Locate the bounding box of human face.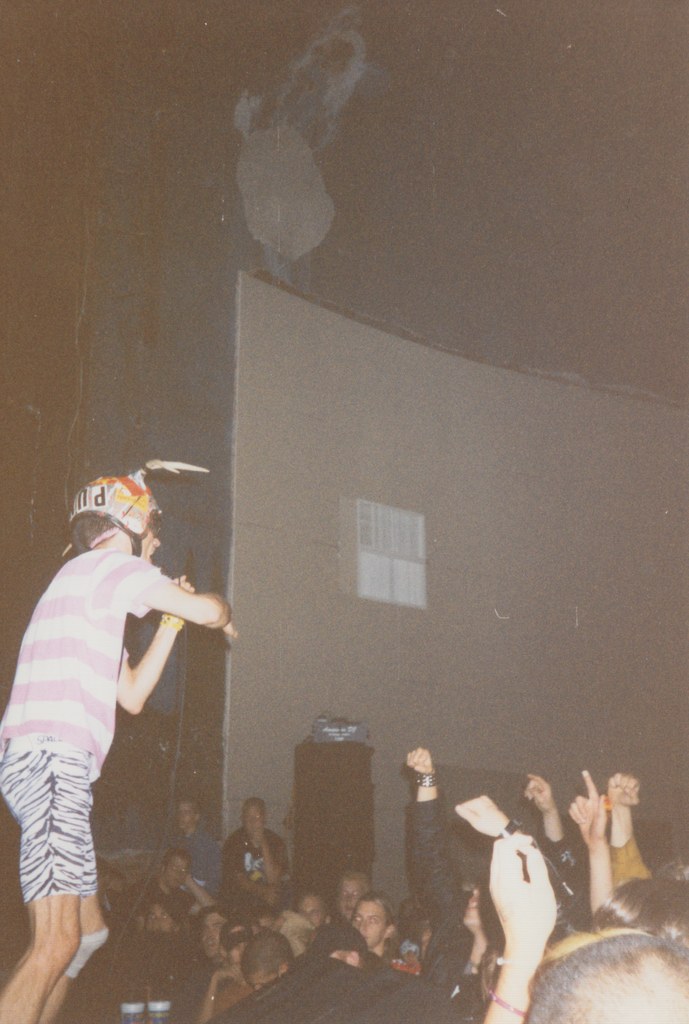
Bounding box: [297,898,326,931].
